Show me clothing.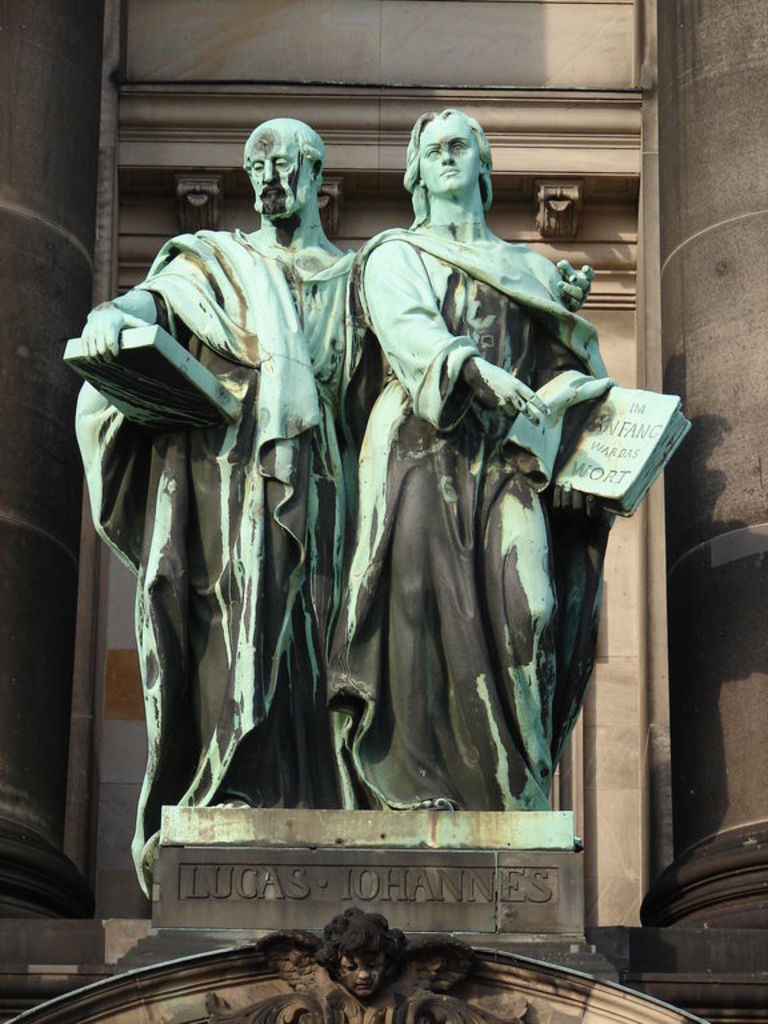
clothing is here: l=76, t=137, r=379, b=900.
